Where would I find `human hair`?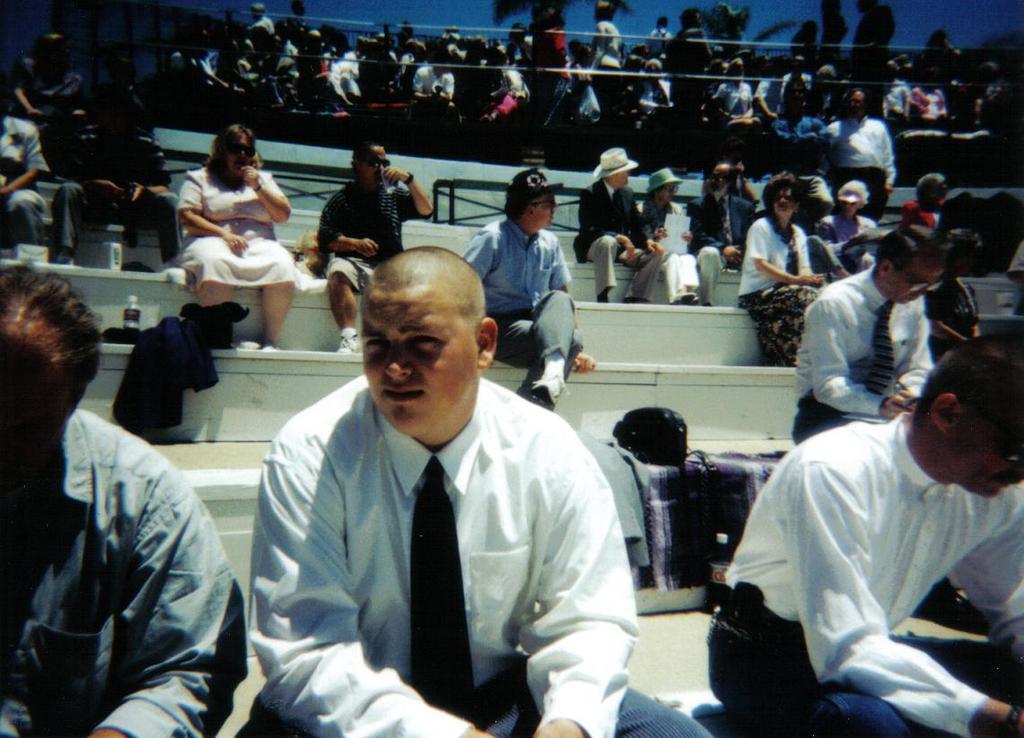
At 651,185,664,200.
